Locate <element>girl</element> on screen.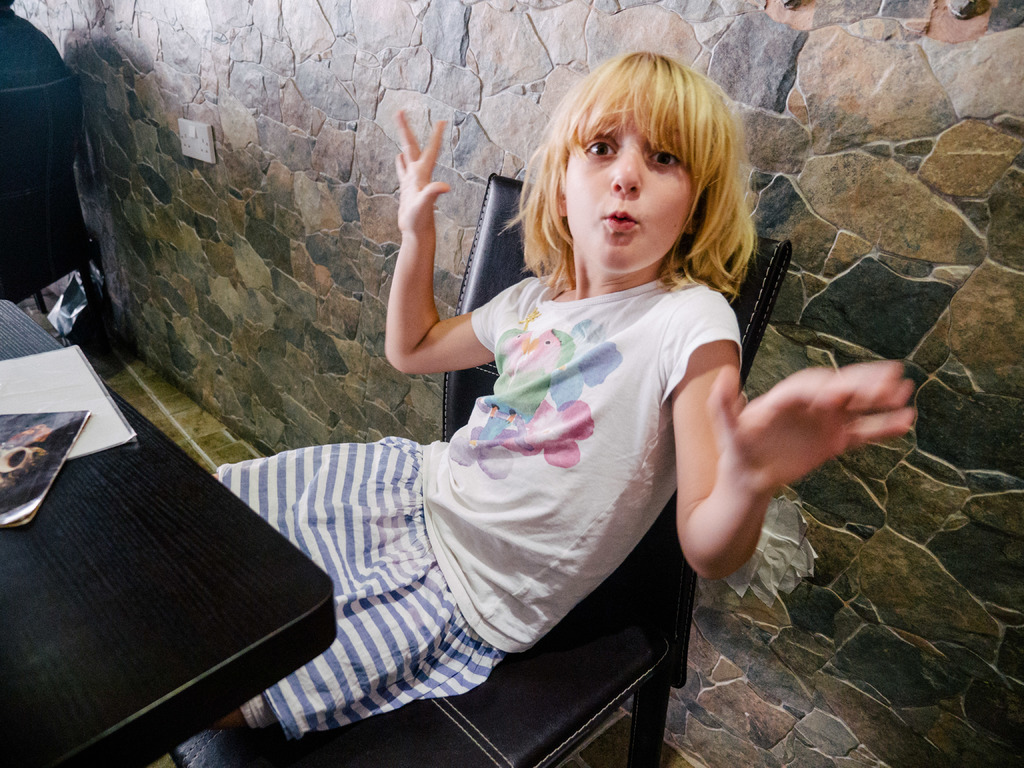
On screen at pyautogui.locateOnScreen(209, 50, 915, 740).
